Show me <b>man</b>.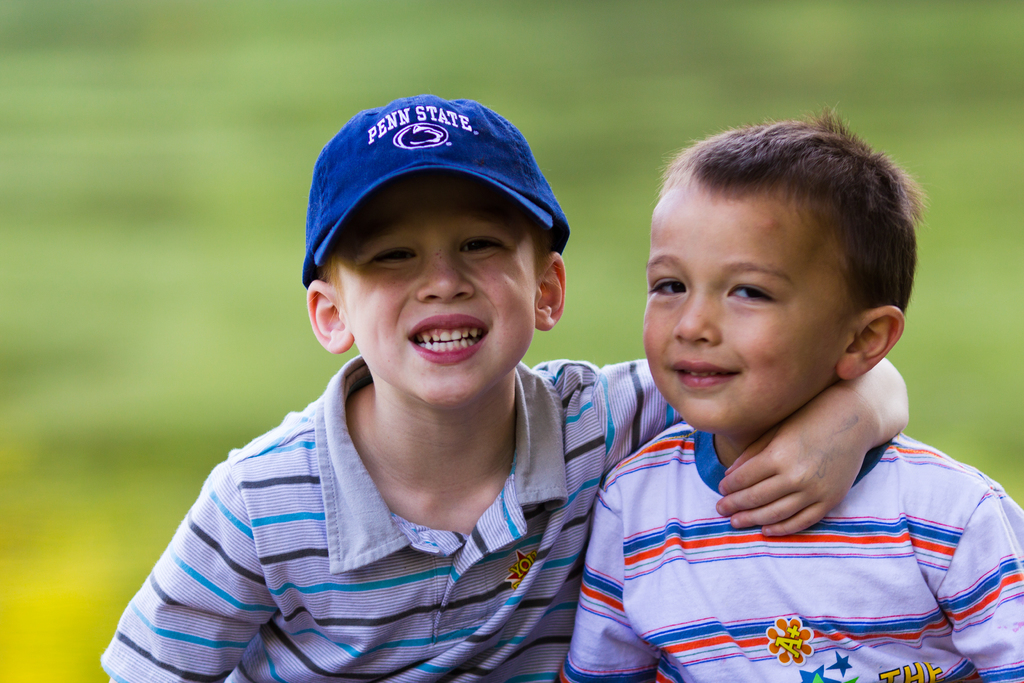
<b>man</b> is here: <bbox>488, 106, 1005, 676</bbox>.
